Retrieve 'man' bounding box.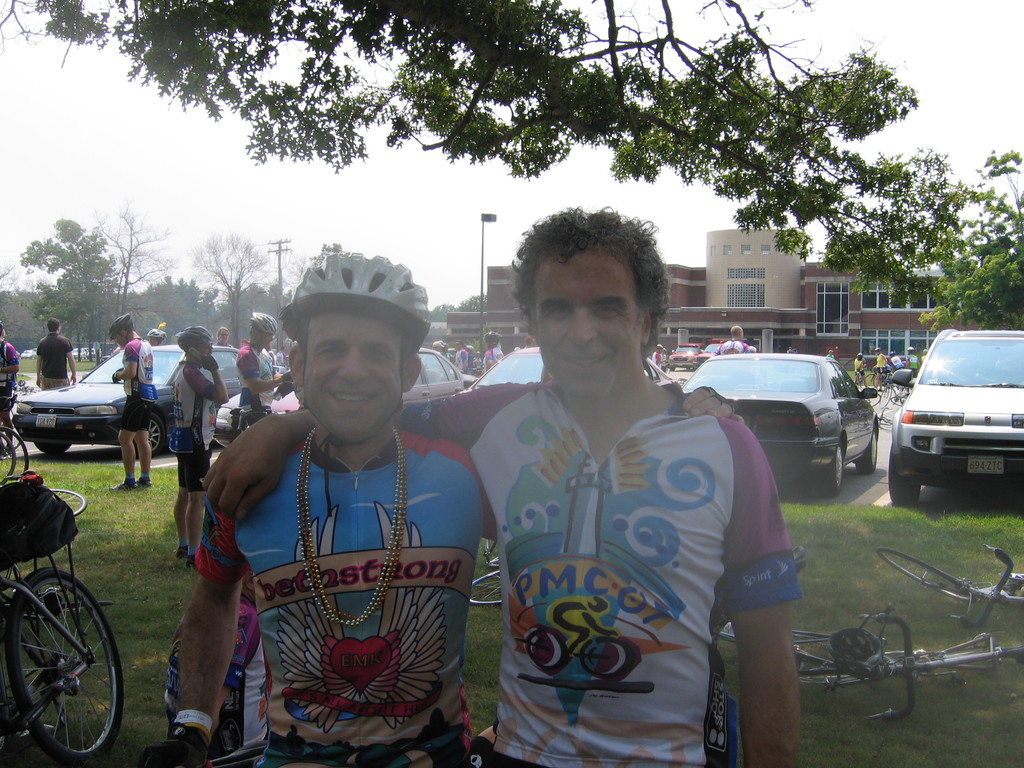
Bounding box: bbox=[718, 324, 749, 356].
